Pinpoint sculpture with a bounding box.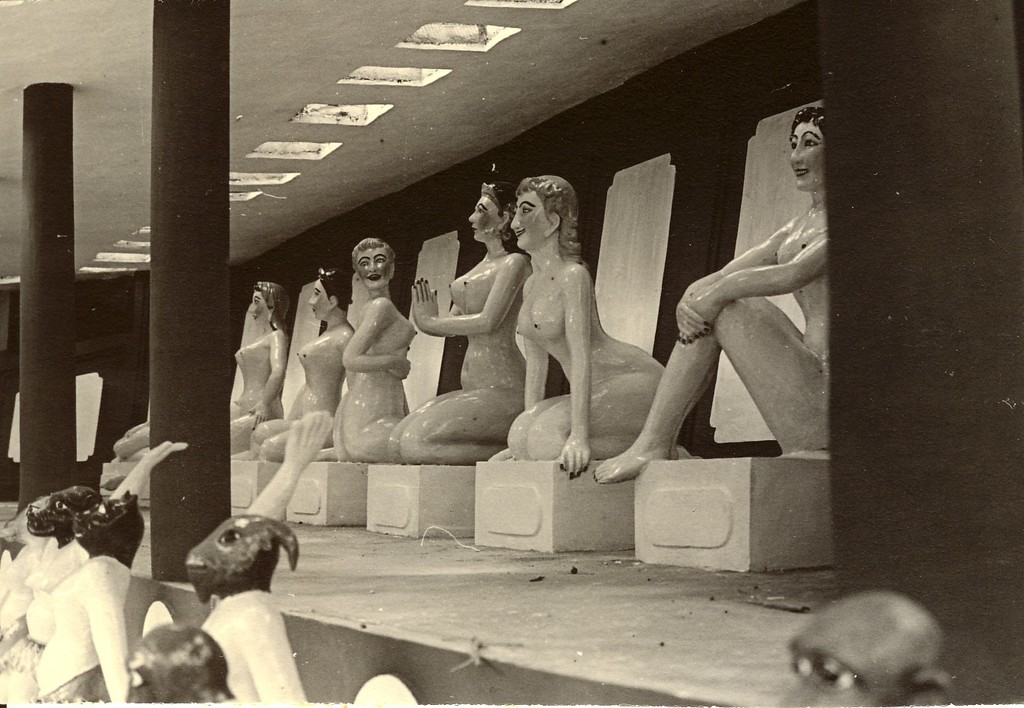
bbox=(382, 186, 547, 462).
